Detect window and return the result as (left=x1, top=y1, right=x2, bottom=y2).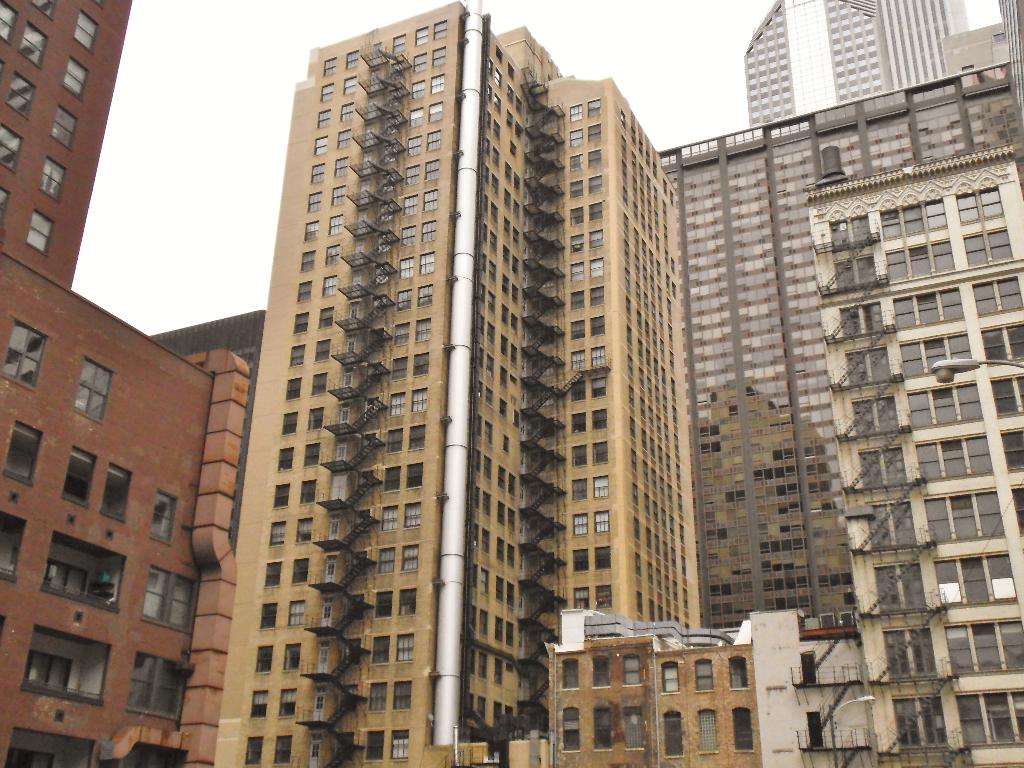
(left=874, top=202, right=947, bottom=244).
